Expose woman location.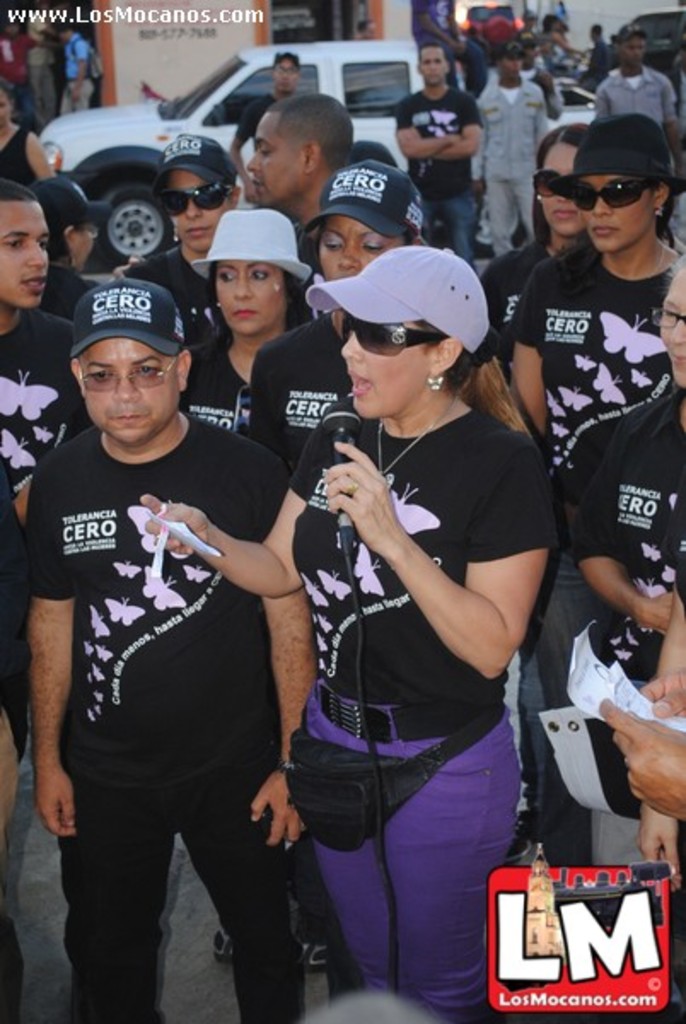
Exposed at x1=237, y1=155, x2=447, y2=975.
